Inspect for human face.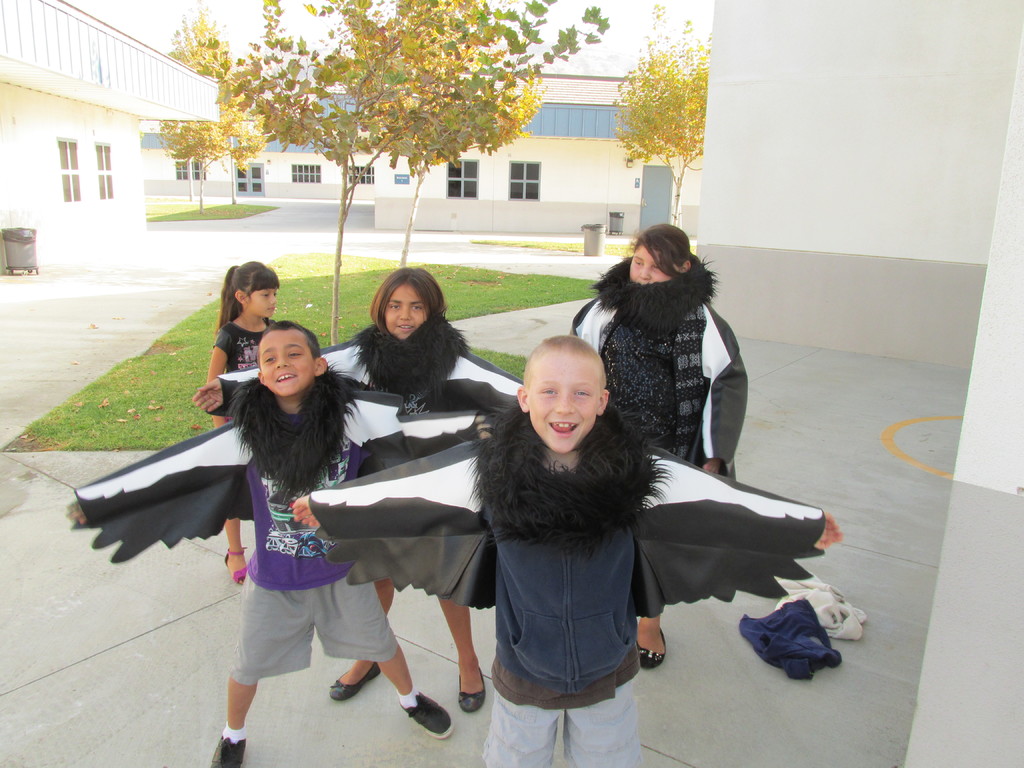
Inspection: rect(629, 248, 676, 285).
